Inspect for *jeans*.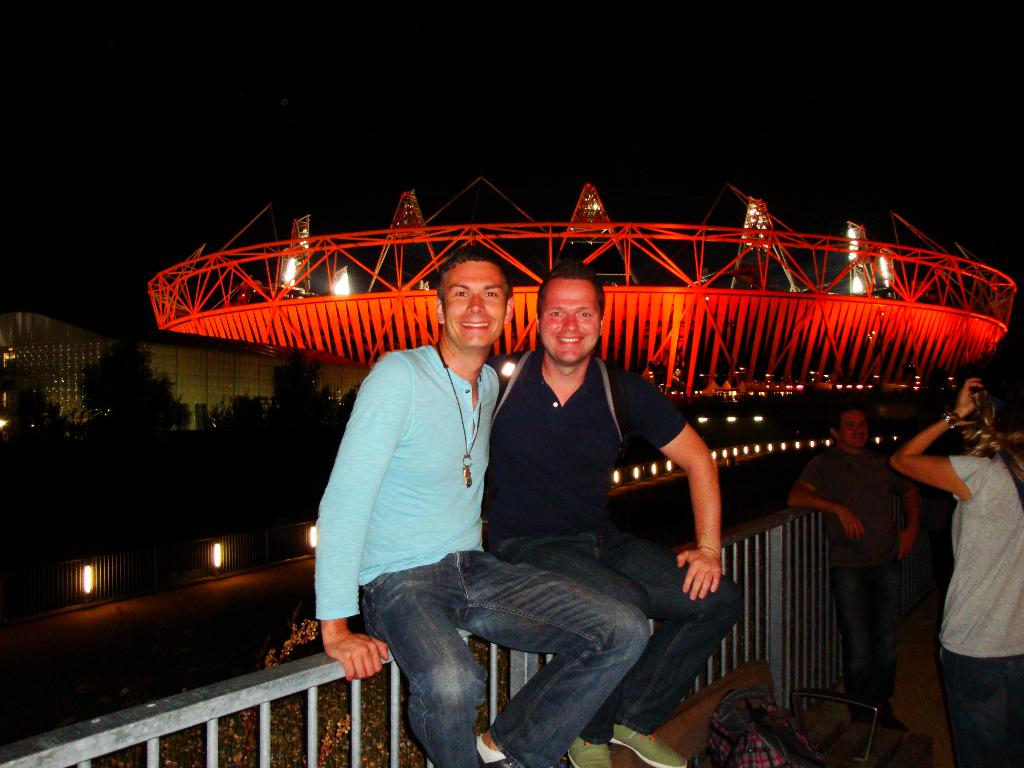
Inspection: {"x1": 492, "y1": 527, "x2": 744, "y2": 745}.
